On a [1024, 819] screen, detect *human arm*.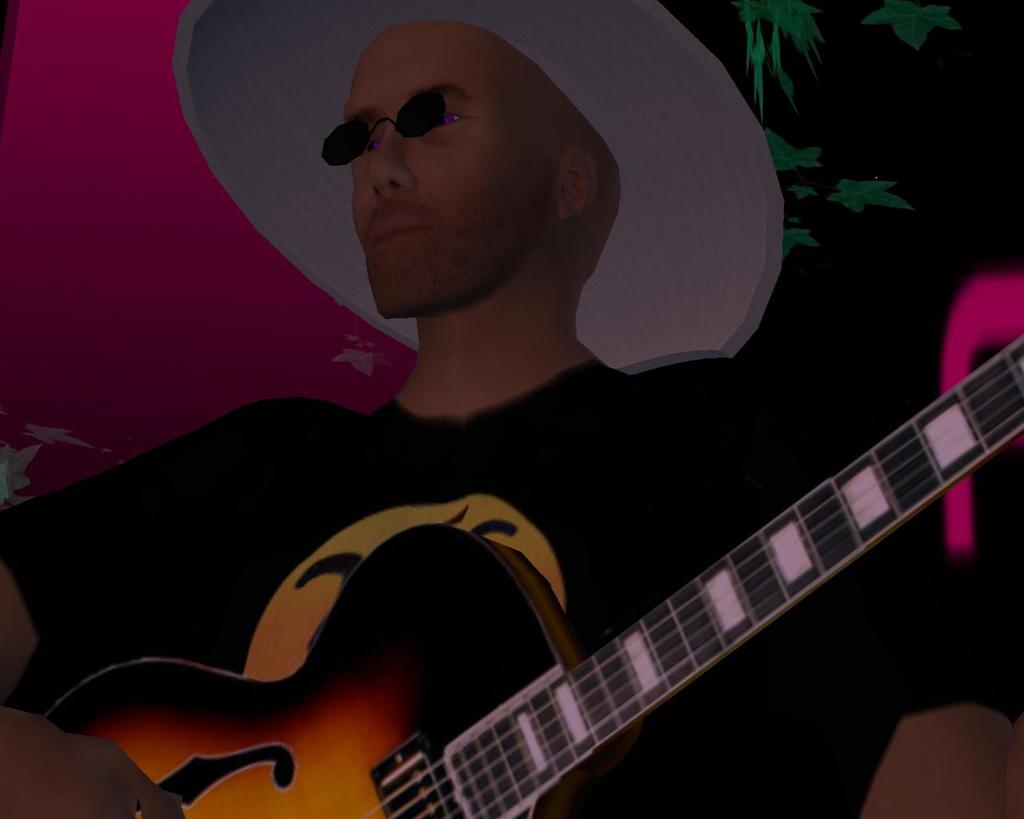
{"left": 0, "top": 385, "right": 320, "bottom": 698}.
